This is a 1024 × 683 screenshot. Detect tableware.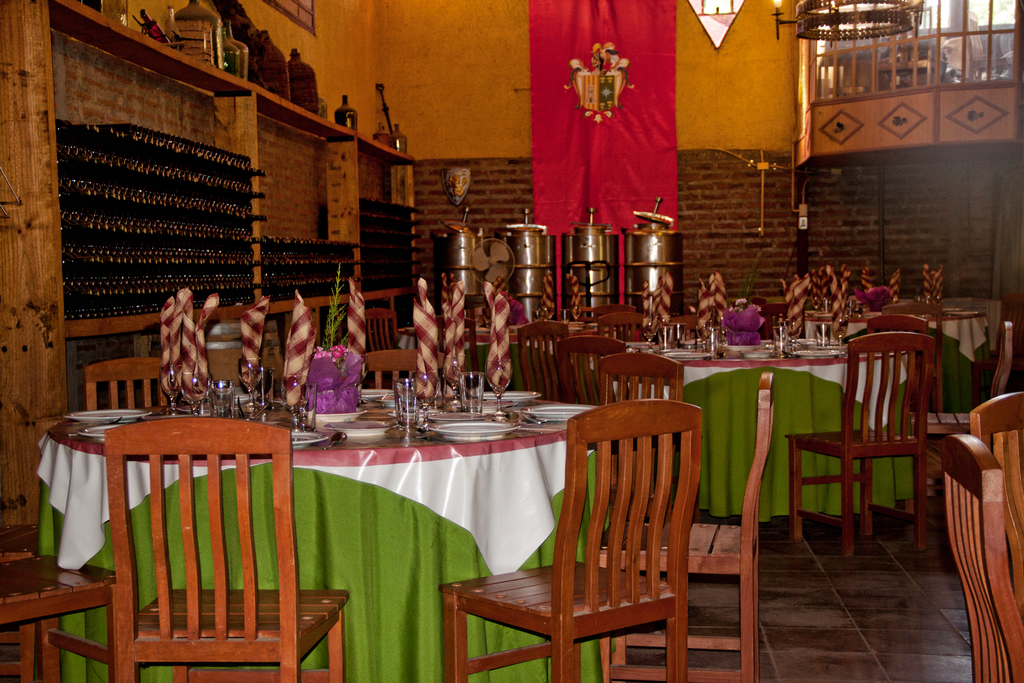
659:328:673:354.
